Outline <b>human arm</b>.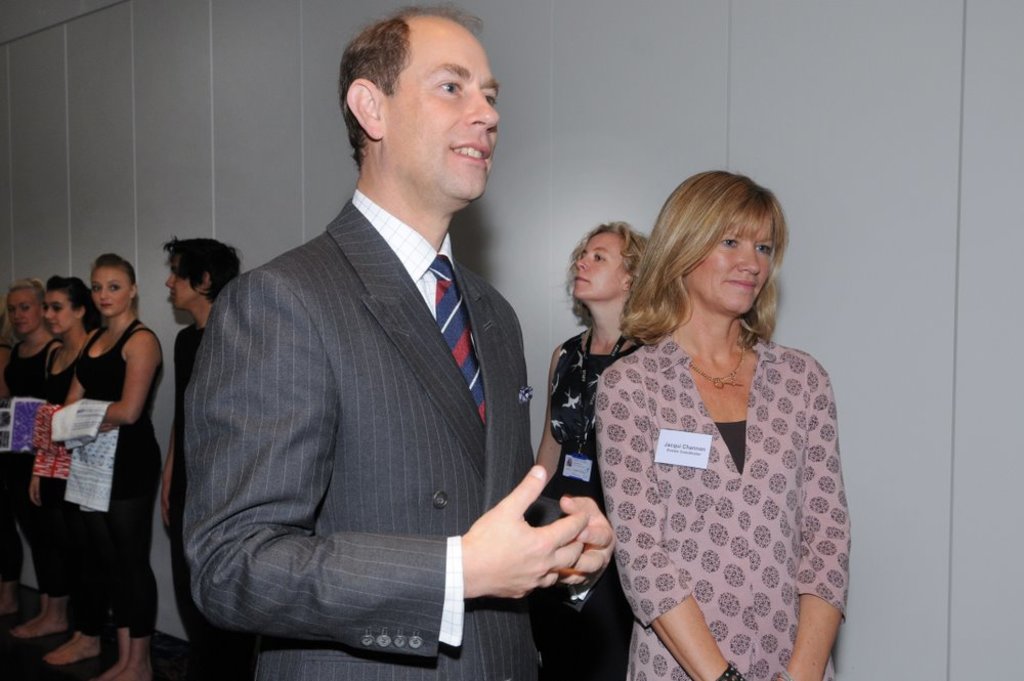
Outline: (594, 358, 748, 680).
